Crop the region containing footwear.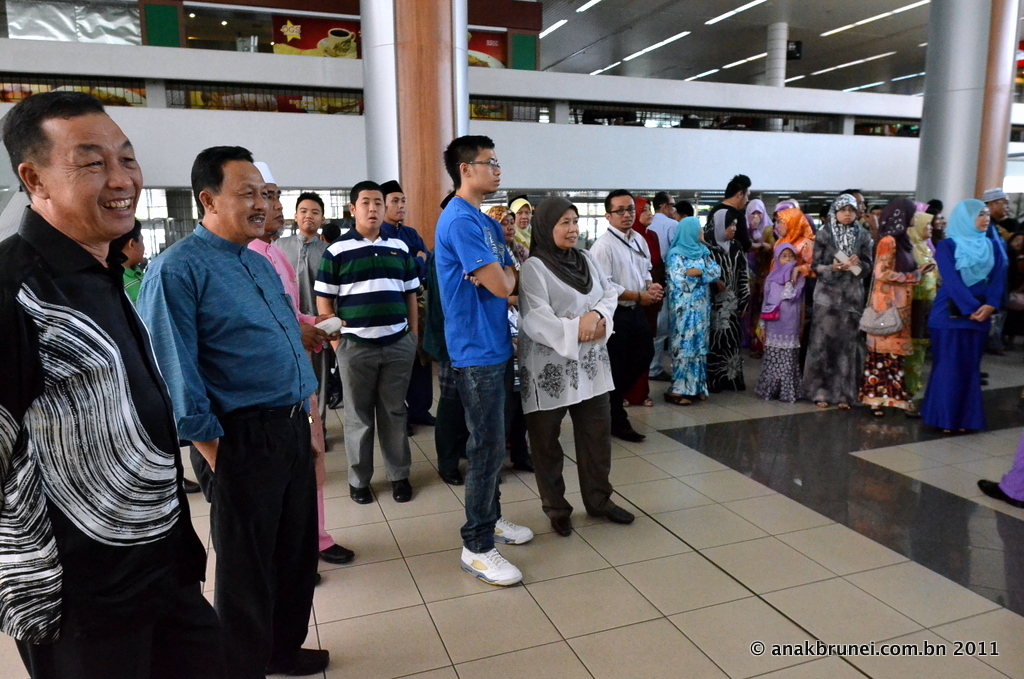
Crop region: locate(265, 647, 332, 678).
